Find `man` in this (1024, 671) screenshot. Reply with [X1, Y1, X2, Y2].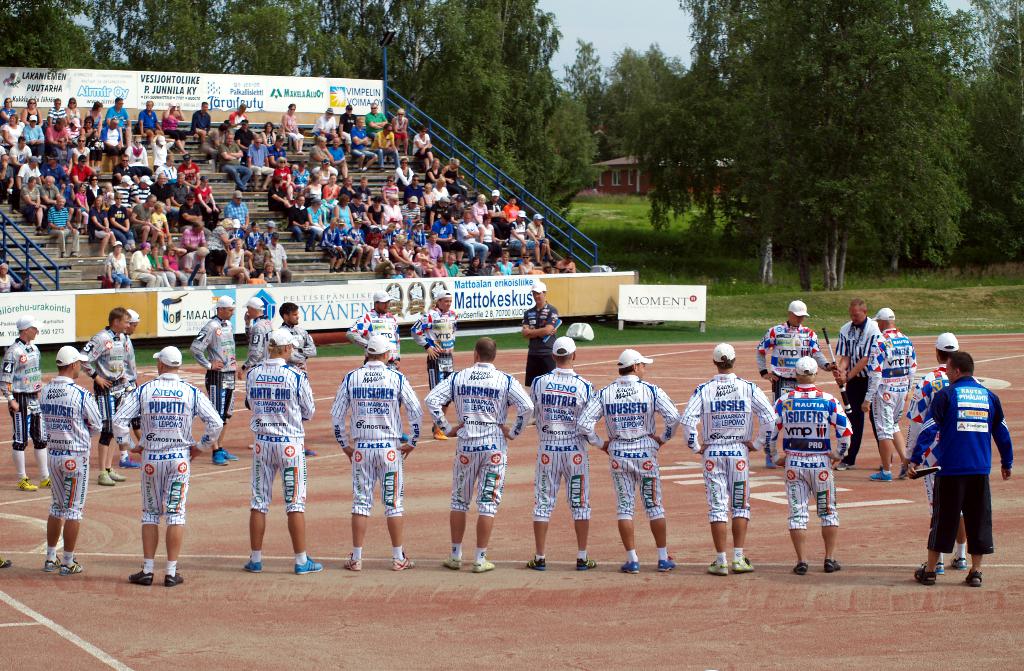
[0, 310, 52, 494].
